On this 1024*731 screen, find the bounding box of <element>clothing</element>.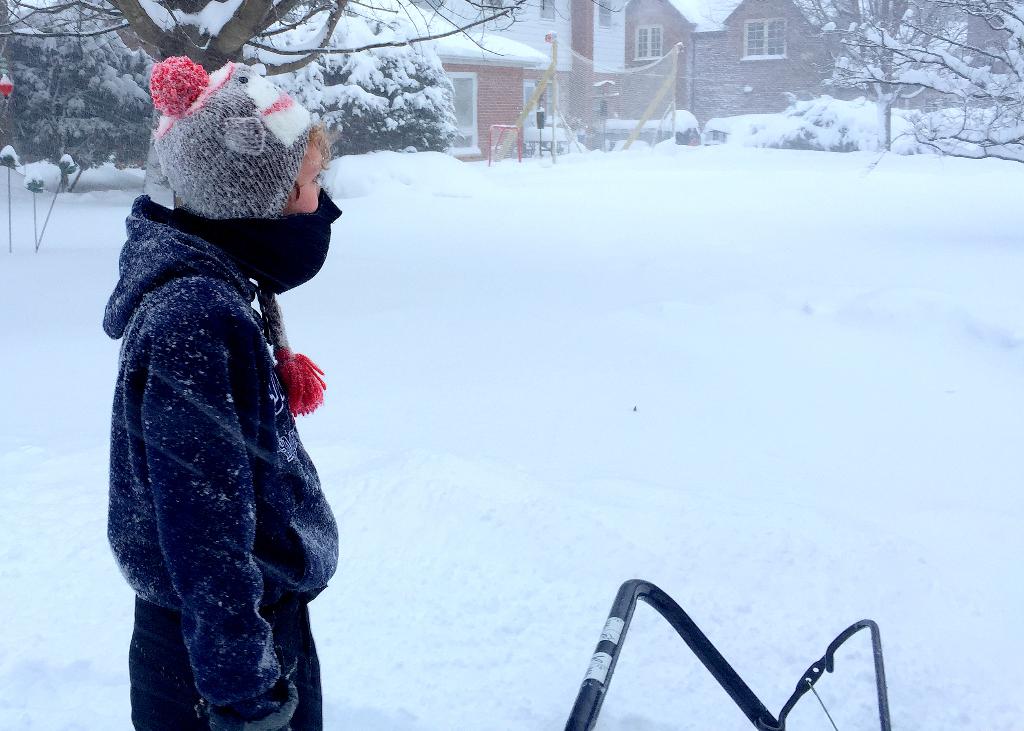
Bounding box: [97, 108, 342, 721].
